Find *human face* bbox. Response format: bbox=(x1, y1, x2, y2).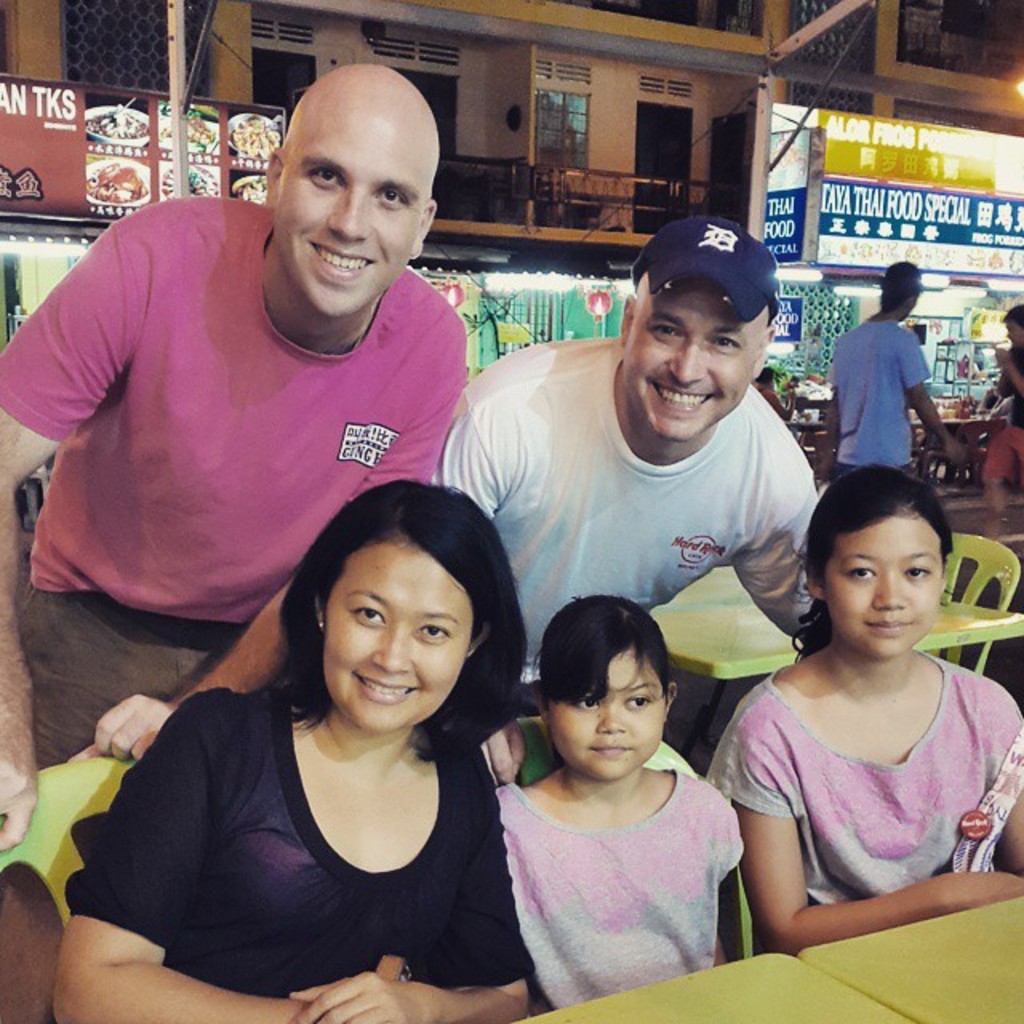
bbox=(816, 512, 942, 653).
